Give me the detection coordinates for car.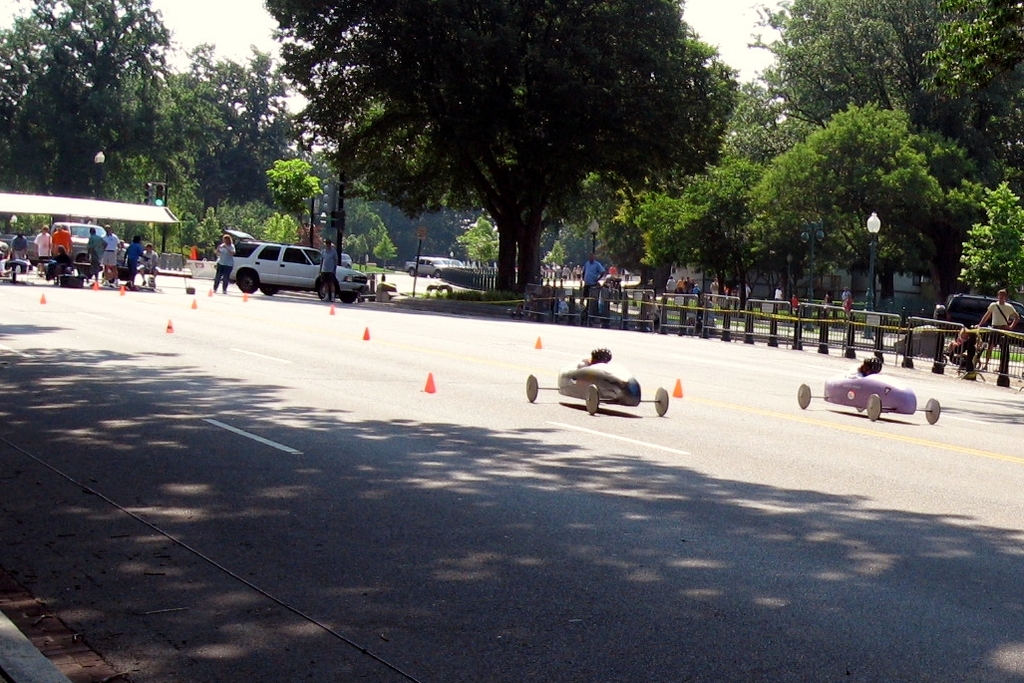
227:239:362:297.
